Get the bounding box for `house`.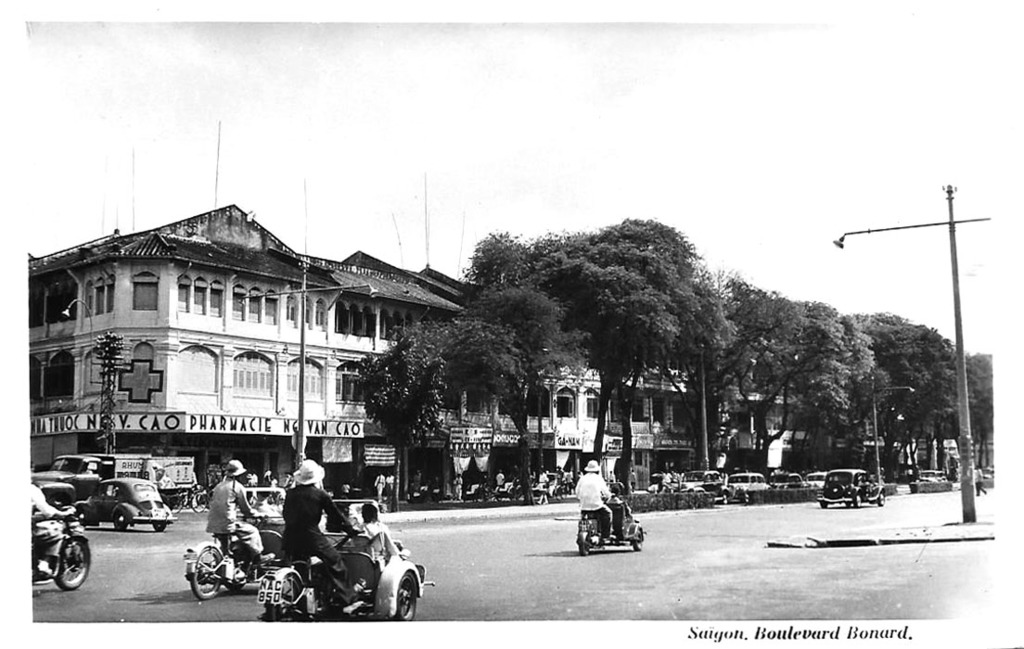
BBox(618, 362, 698, 495).
